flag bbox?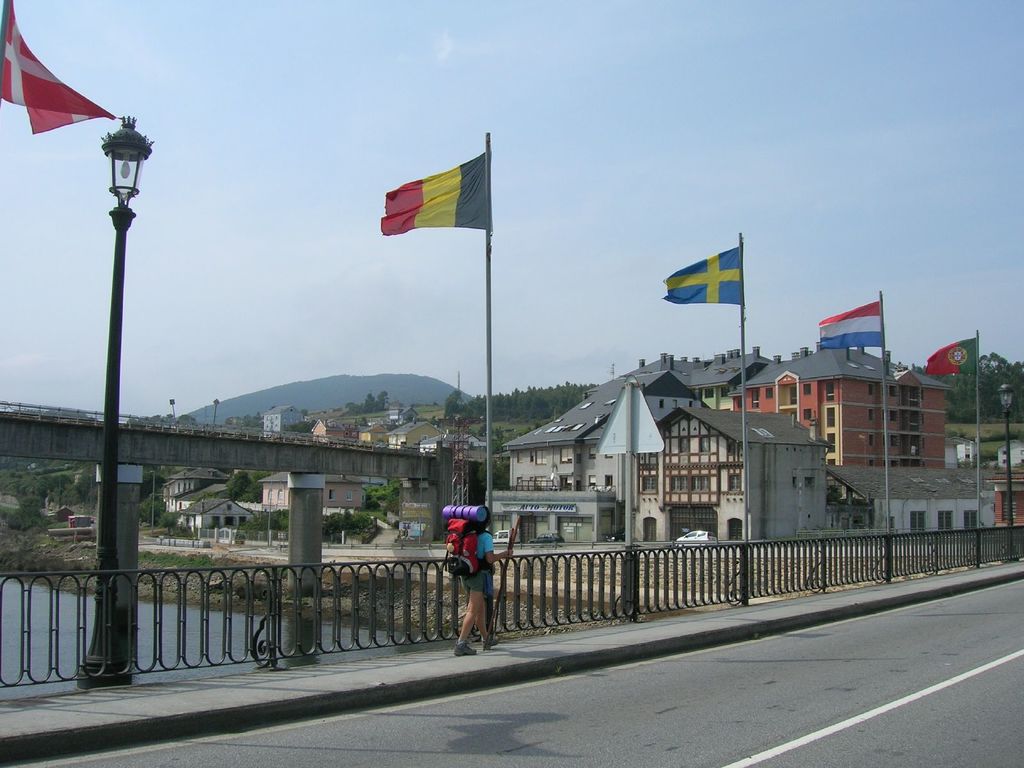
select_region(377, 143, 492, 239)
